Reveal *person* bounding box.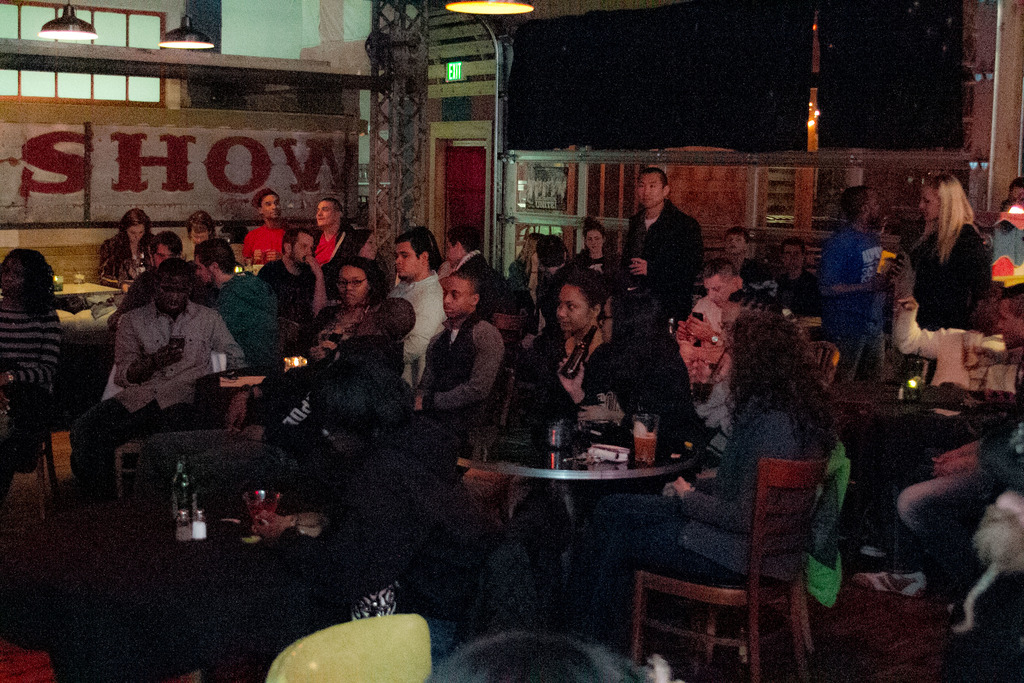
Revealed: box(200, 242, 285, 352).
